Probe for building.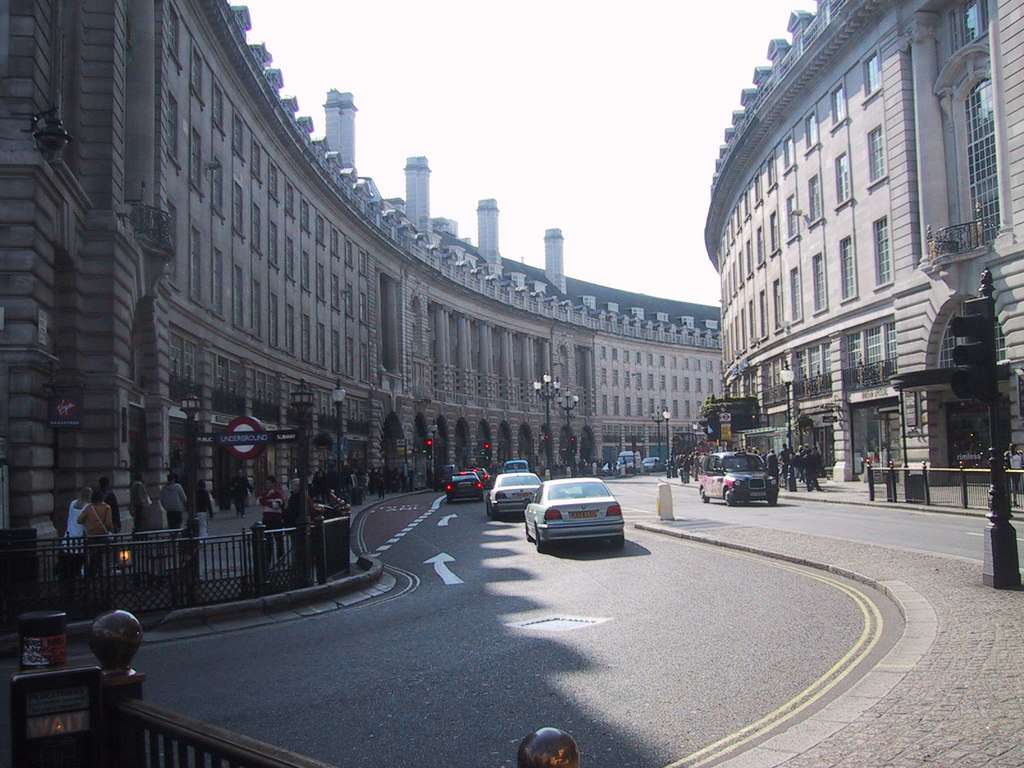
Probe result: 0,0,729,593.
